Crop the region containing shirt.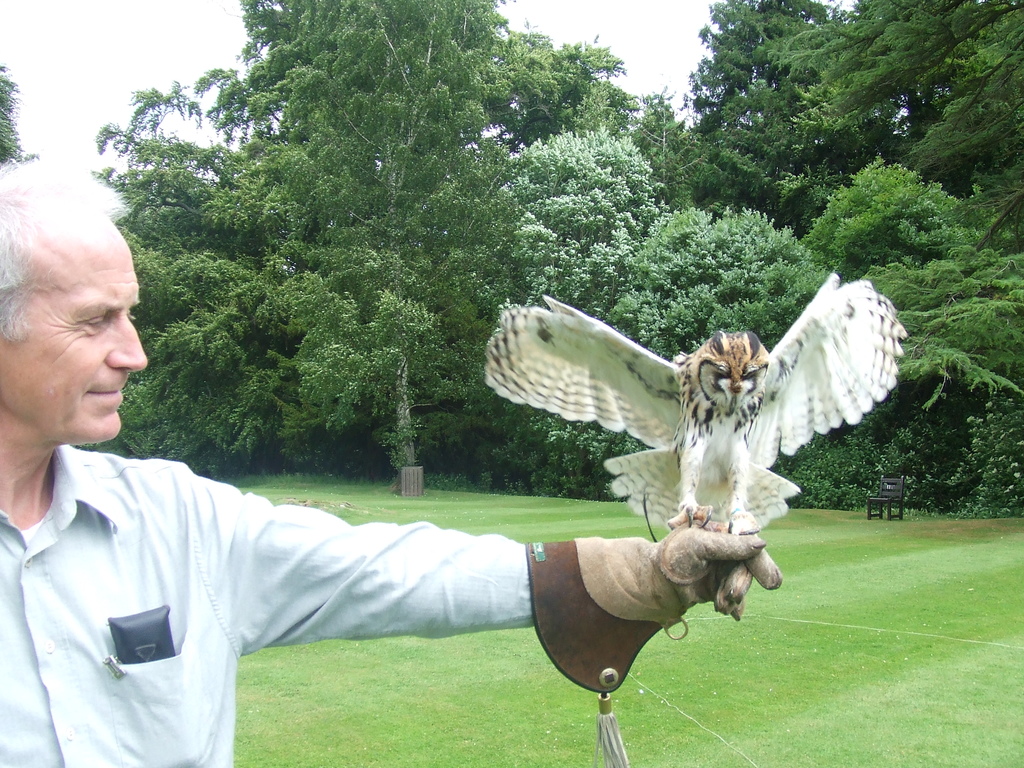
Crop region: crop(0, 446, 528, 765).
